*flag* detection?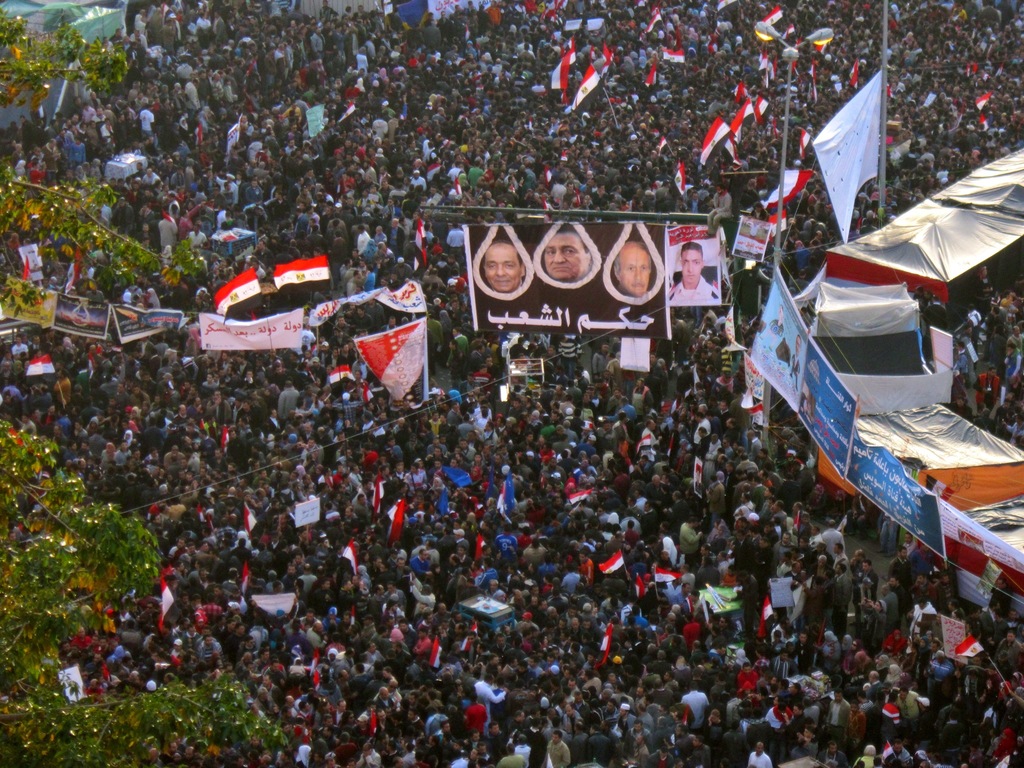
367:476:384:524
